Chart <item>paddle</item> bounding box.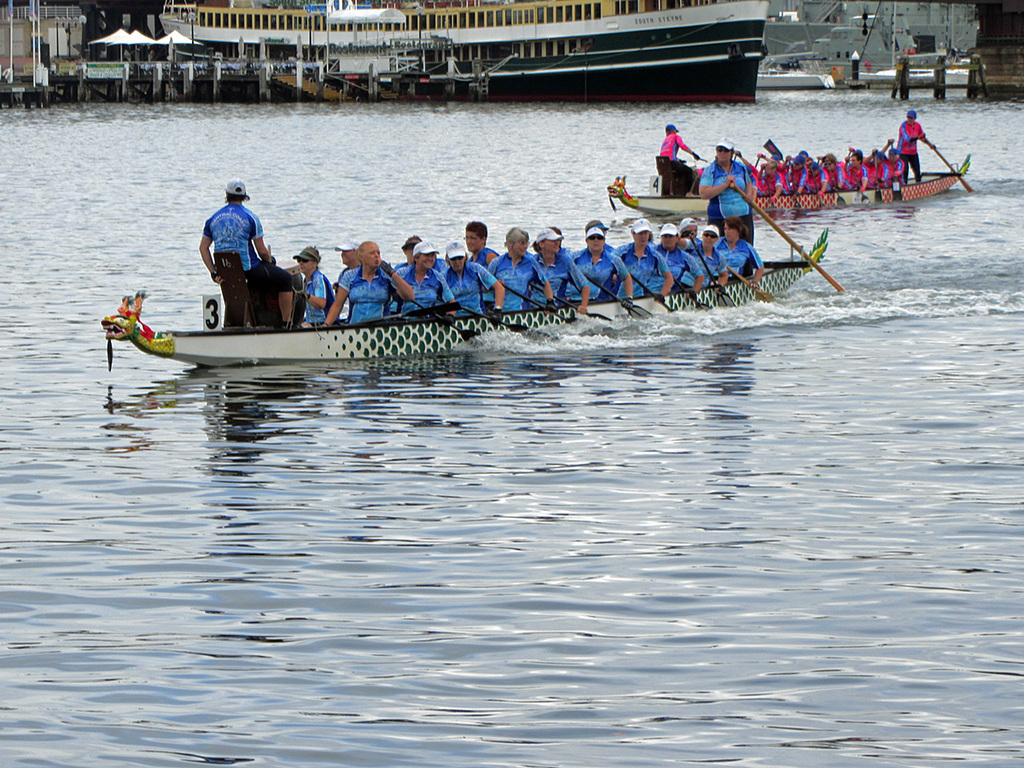
Charted: BBox(872, 152, 881, 204).
